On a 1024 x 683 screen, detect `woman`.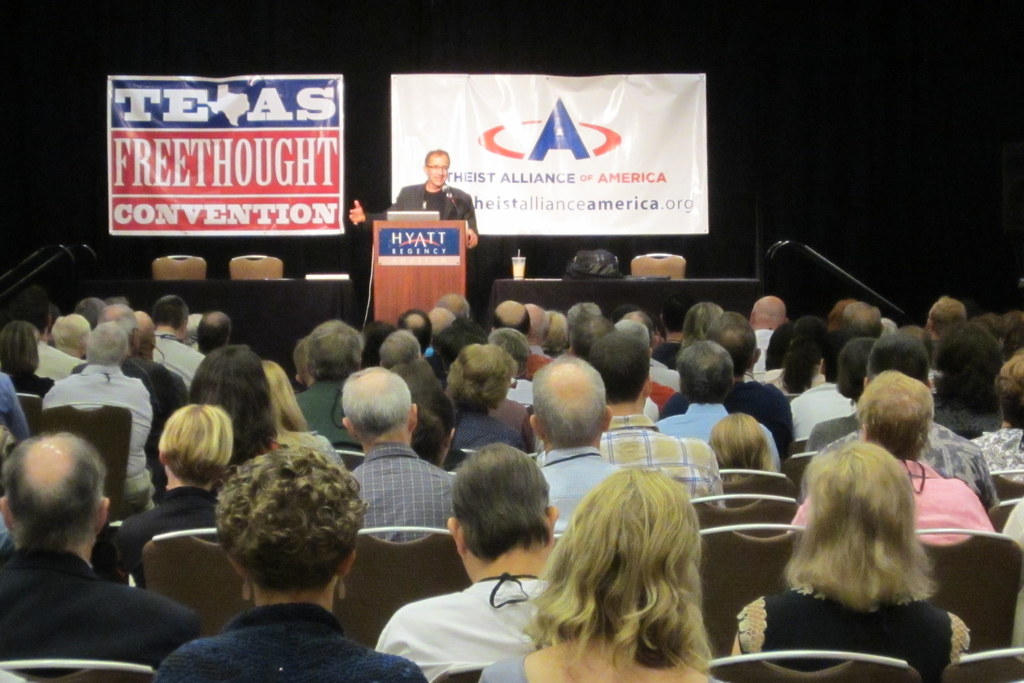
box=[480, 468, 734, 682].
